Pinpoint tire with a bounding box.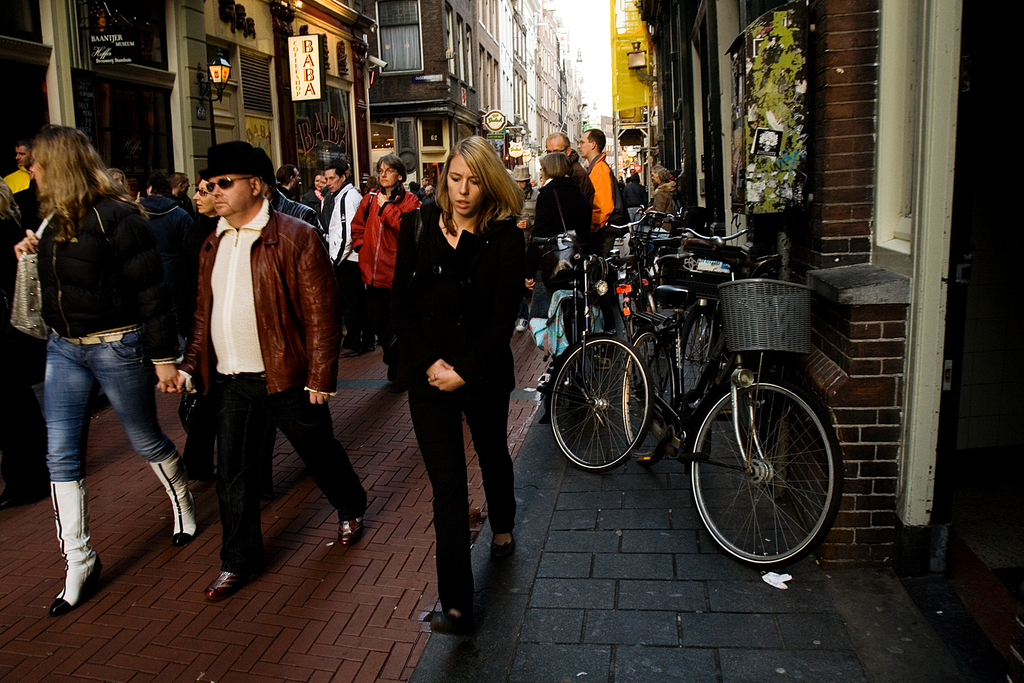
select_region(684, 351, 826, 573).
